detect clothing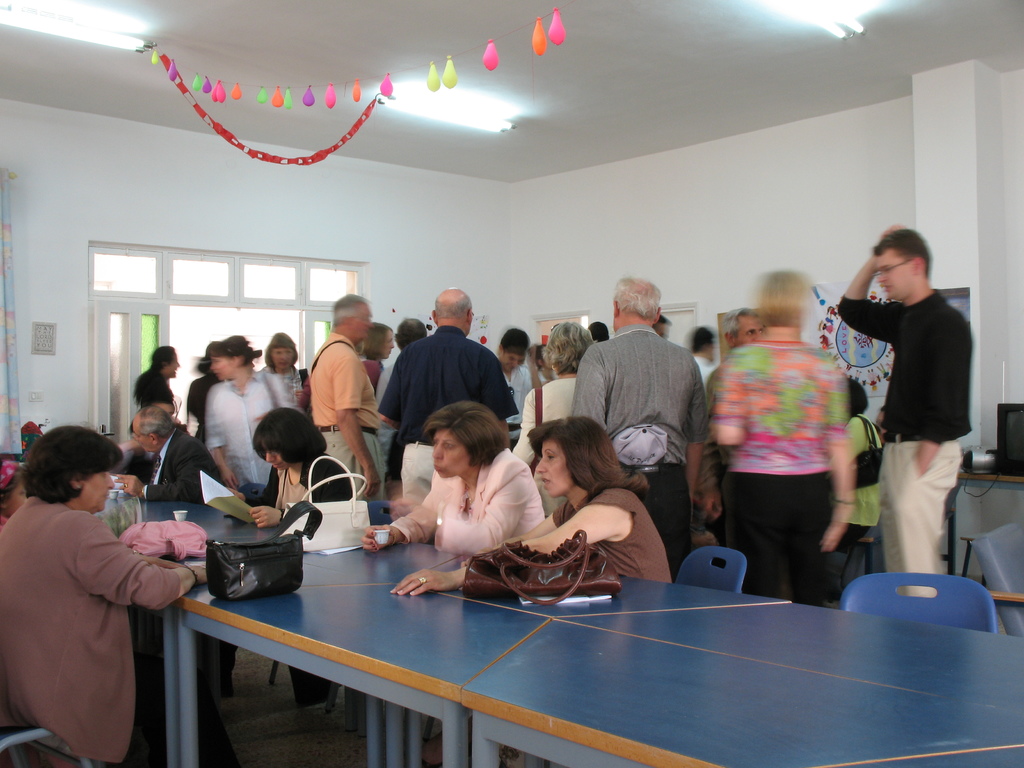
306 324 392 524
